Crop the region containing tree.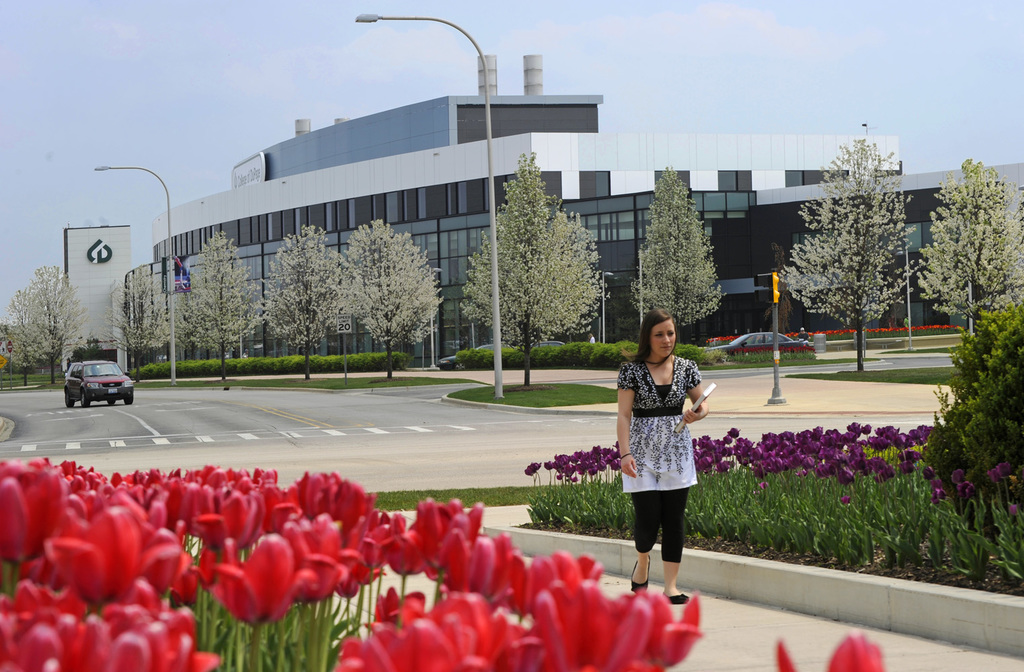
Crop region: left=915, top=156, right=1023, bottom=341.
